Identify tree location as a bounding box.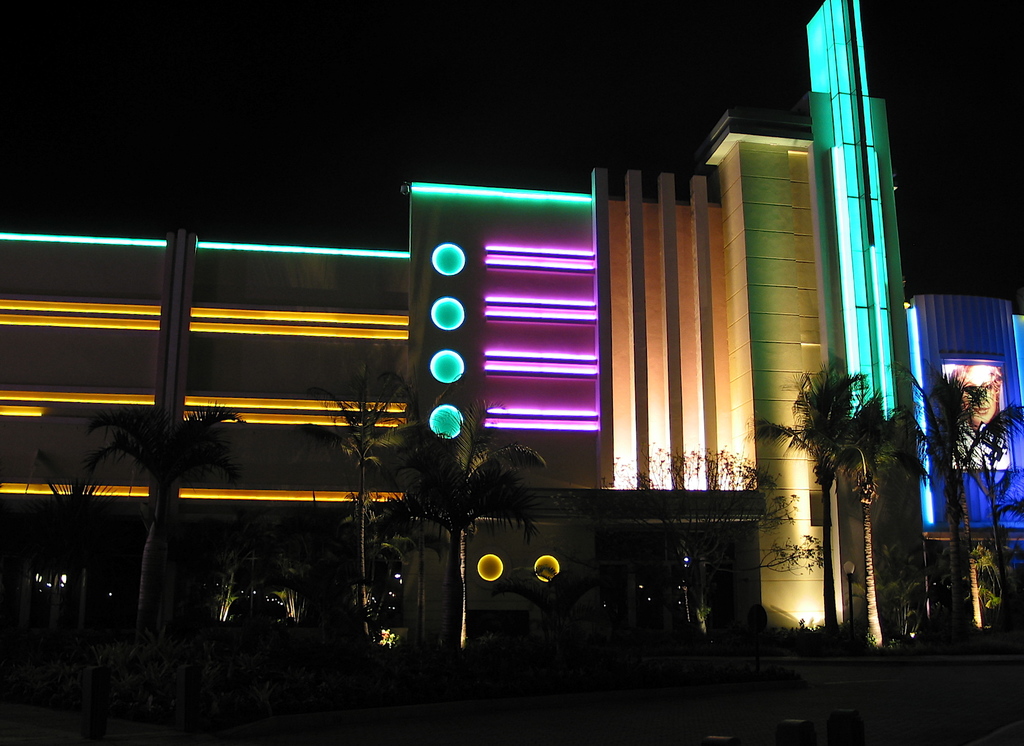
bbox(77, 401, 237, 642).
